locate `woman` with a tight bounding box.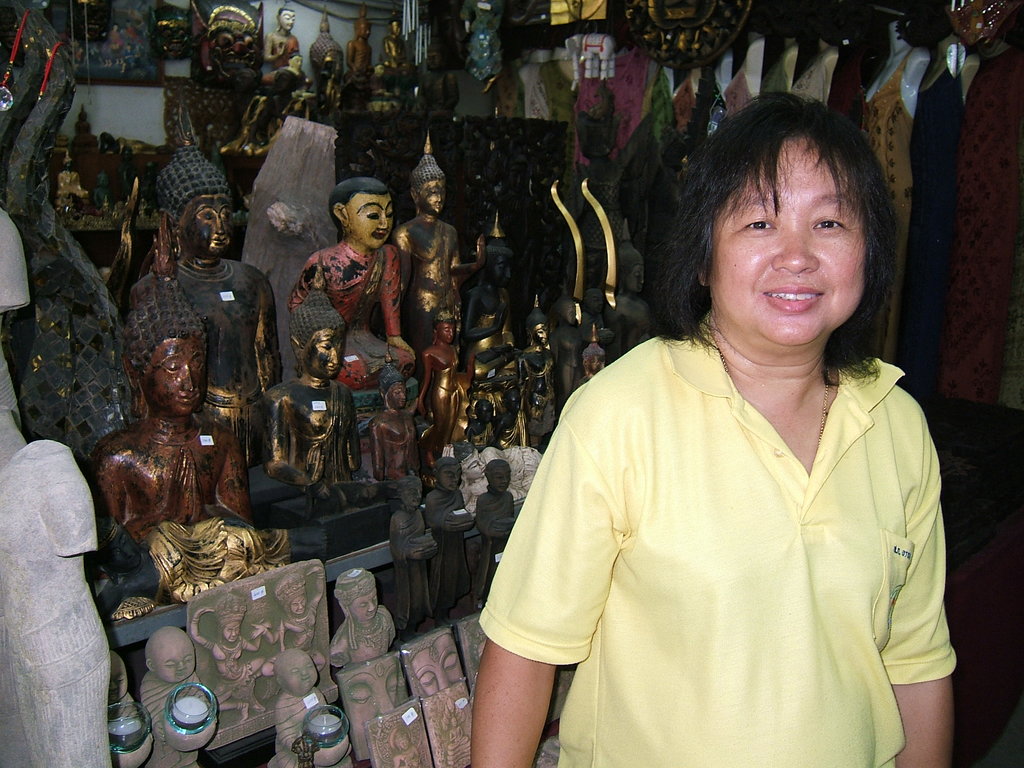
(x1=468, y1=91, x2=963, y2=767).
